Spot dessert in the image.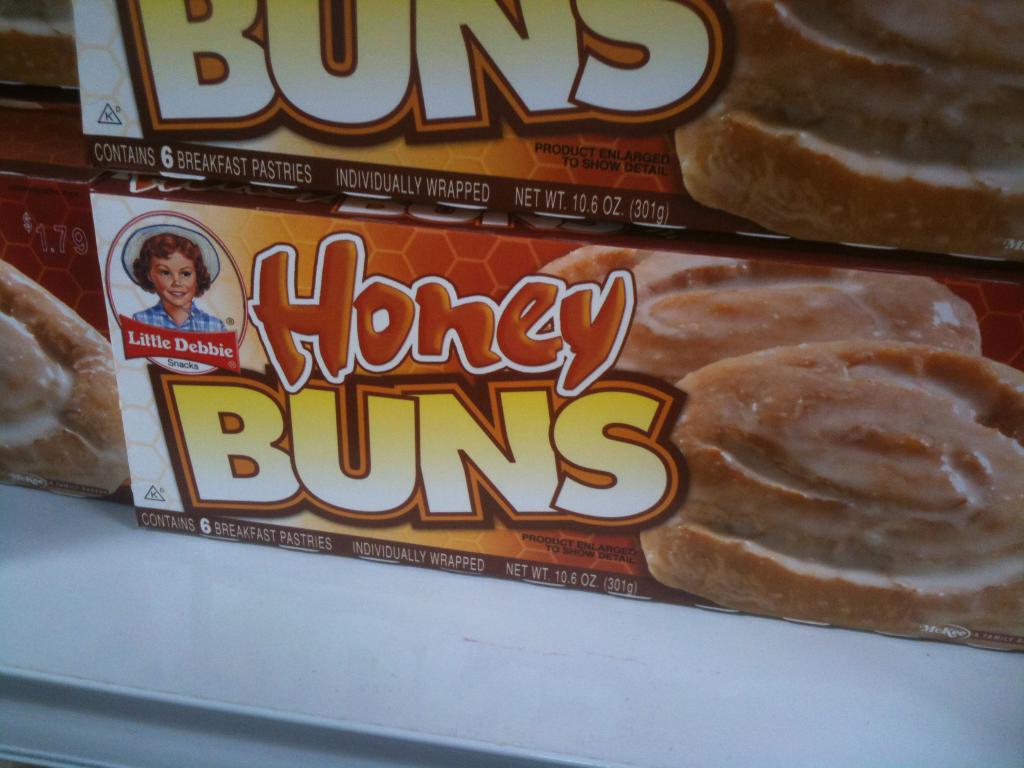
dessert found at detection(624, 248, 982, 375).
